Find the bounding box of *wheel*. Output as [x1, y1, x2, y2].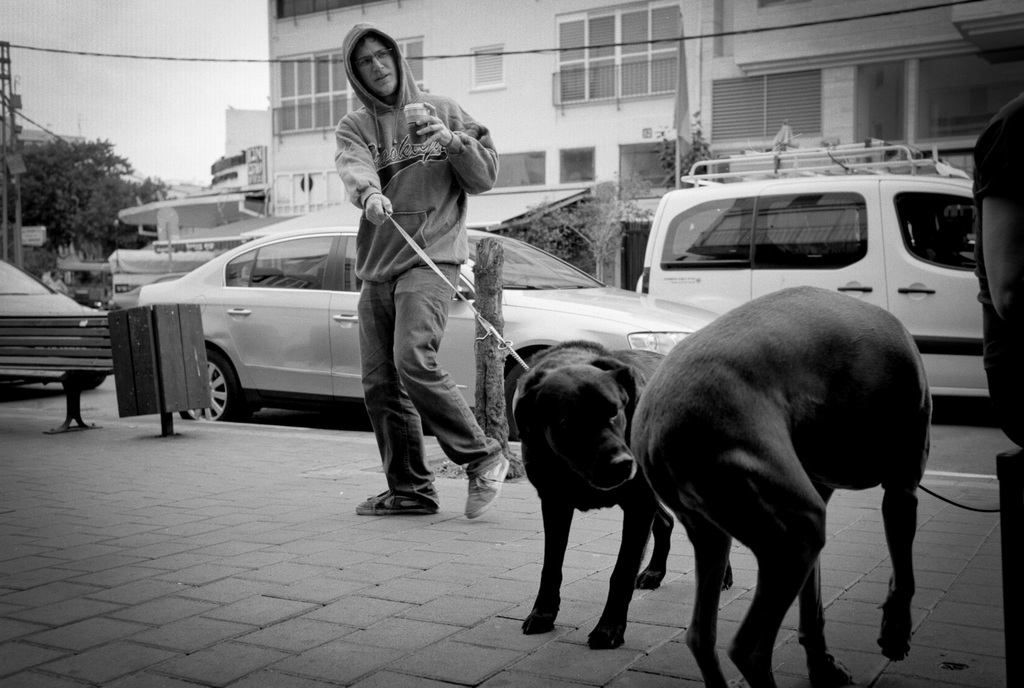
[505, 359, 524, 440].
